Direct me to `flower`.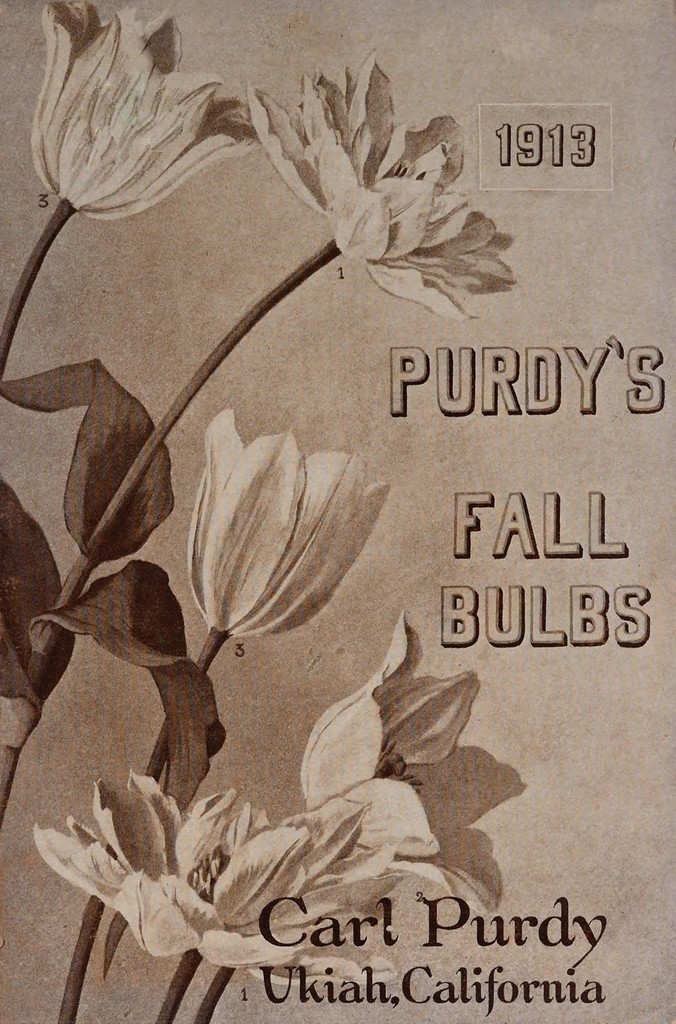
Direction: {"left": 187, "top": 413, "right": 383, "bottom": 639}.
